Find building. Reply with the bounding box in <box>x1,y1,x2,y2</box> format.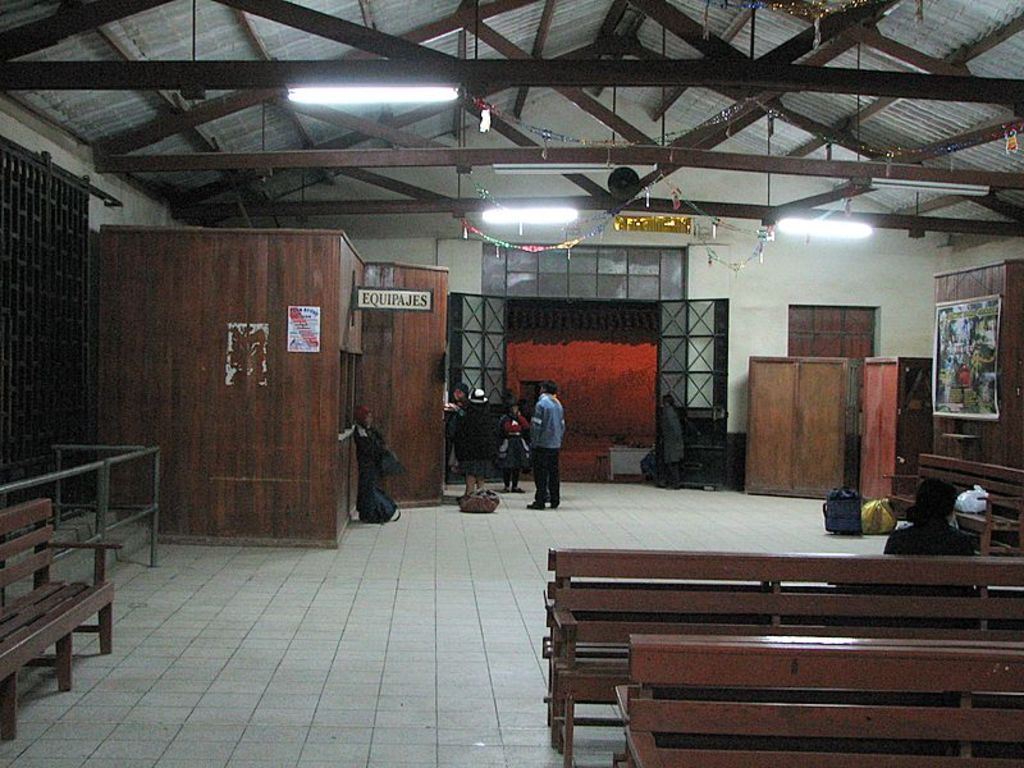
<box>0,0,1023,763</box>.
